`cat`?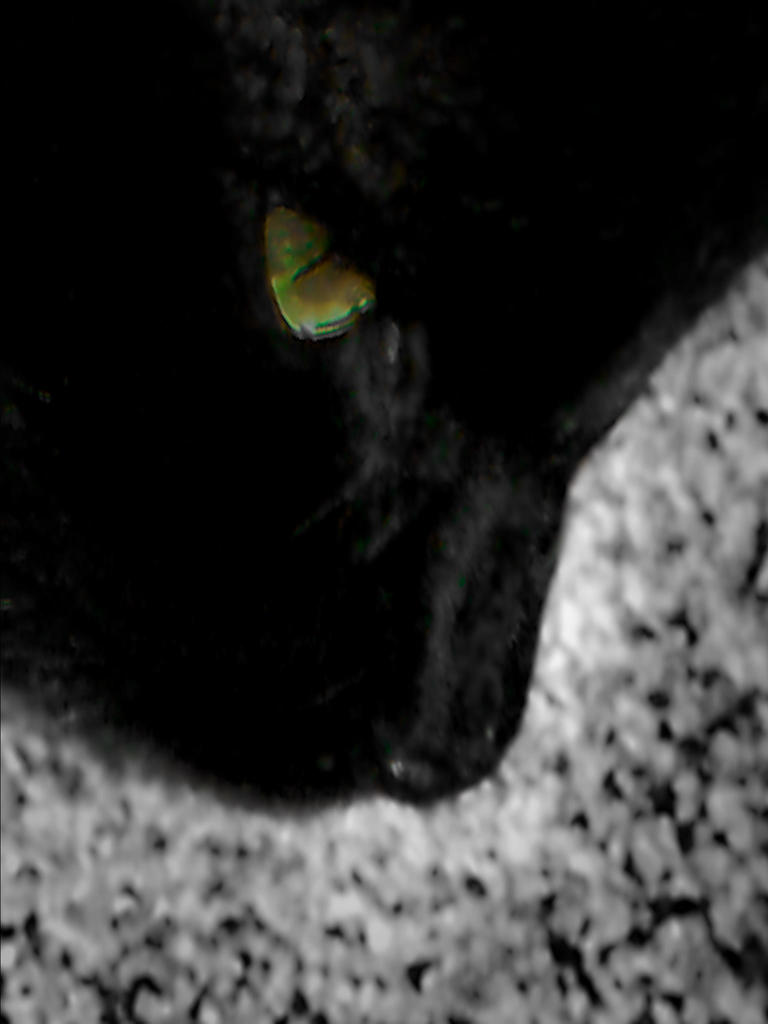
rect(0, 1, 765, 819)
